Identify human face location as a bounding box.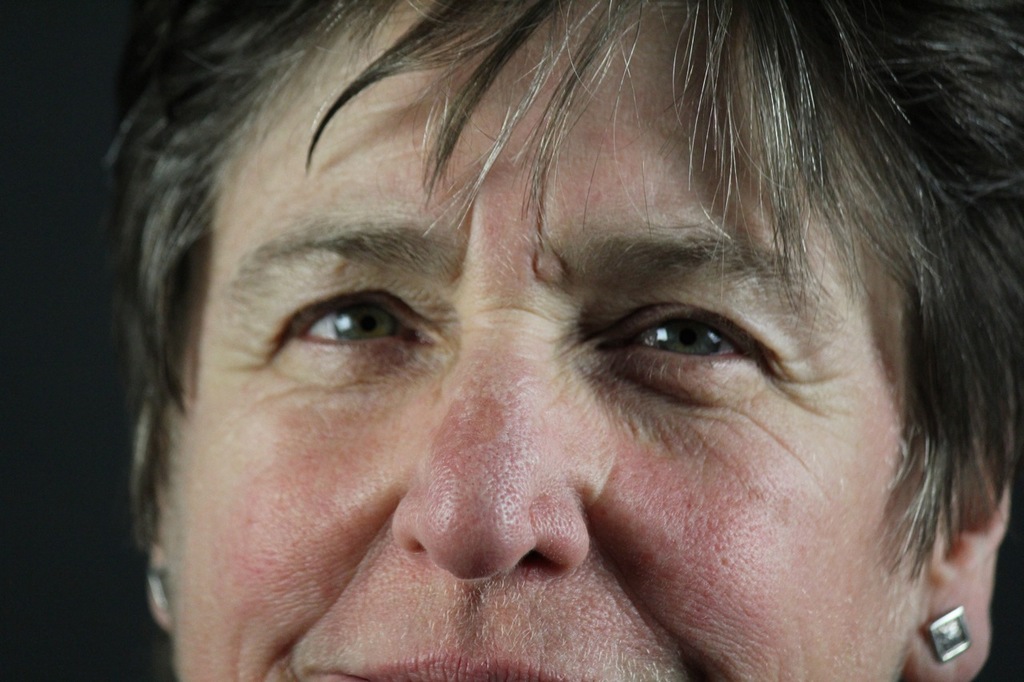
detection(166, 0, 911, 681).
